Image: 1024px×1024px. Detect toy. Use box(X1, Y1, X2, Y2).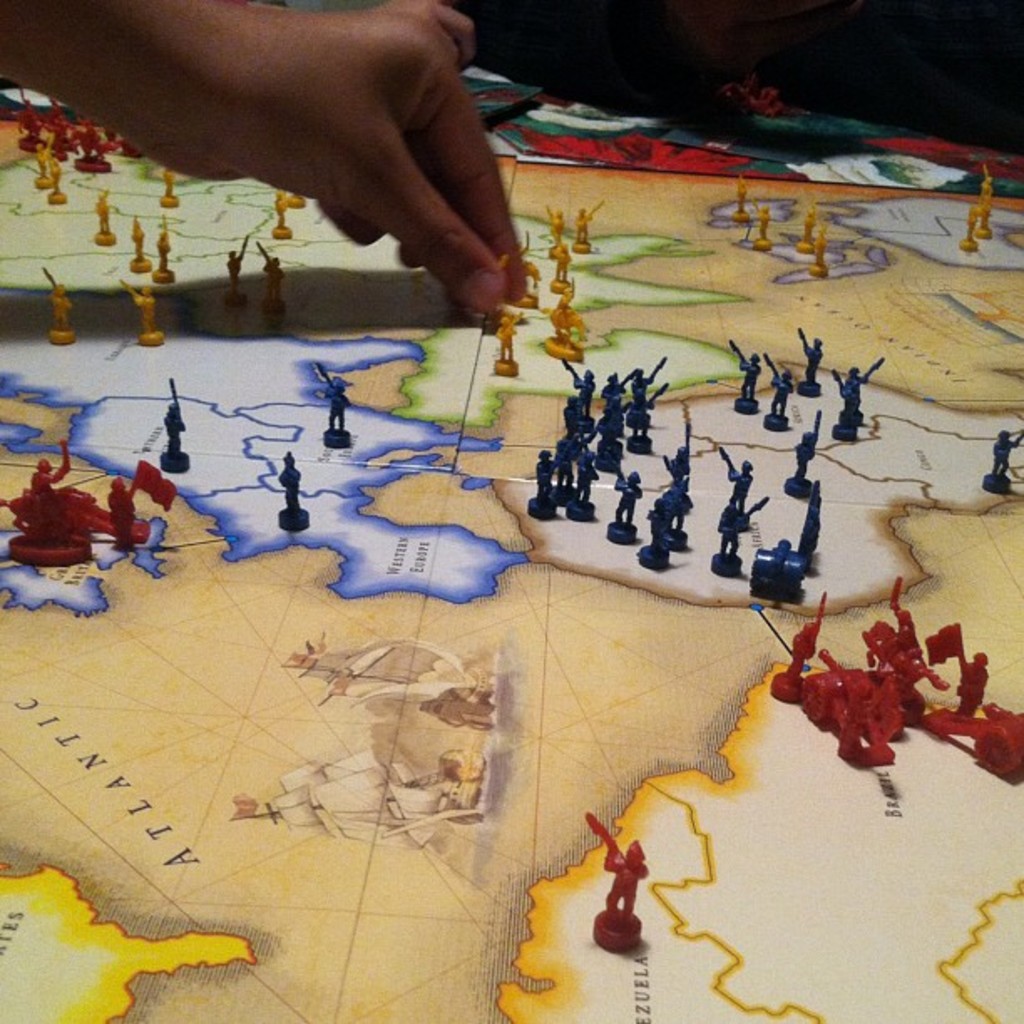
box(161, 167, 179, 204).
